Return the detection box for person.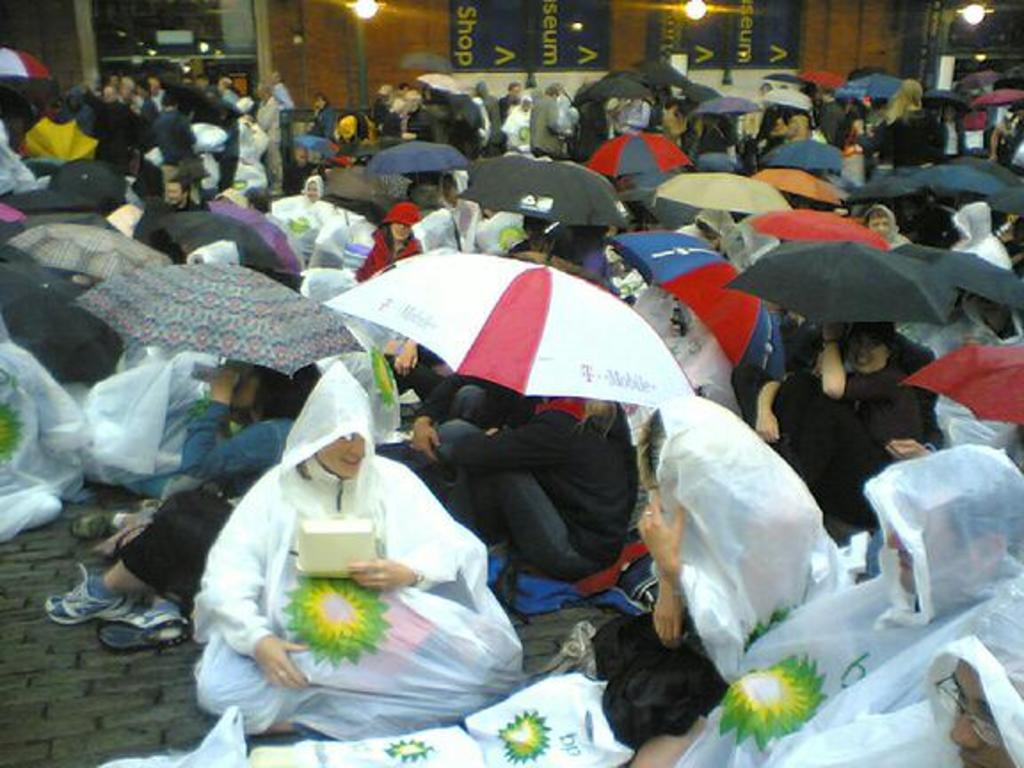
{"left": 347, "top": 720, "right": 498, "bottom": 766}.
